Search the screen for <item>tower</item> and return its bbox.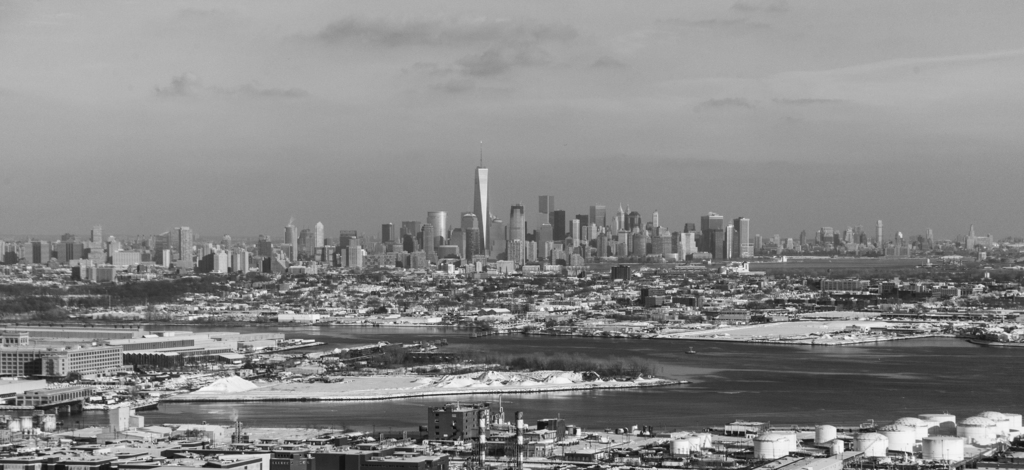
Found: 592, 207, 605, 228.
